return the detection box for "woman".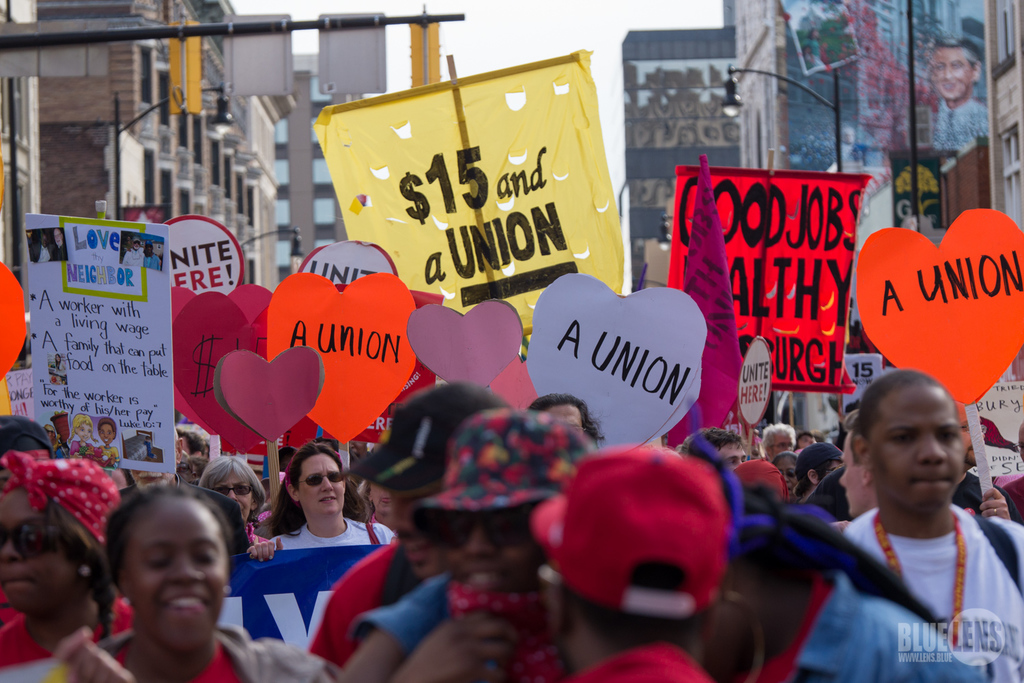
box=[201, 452, 272, 552].
